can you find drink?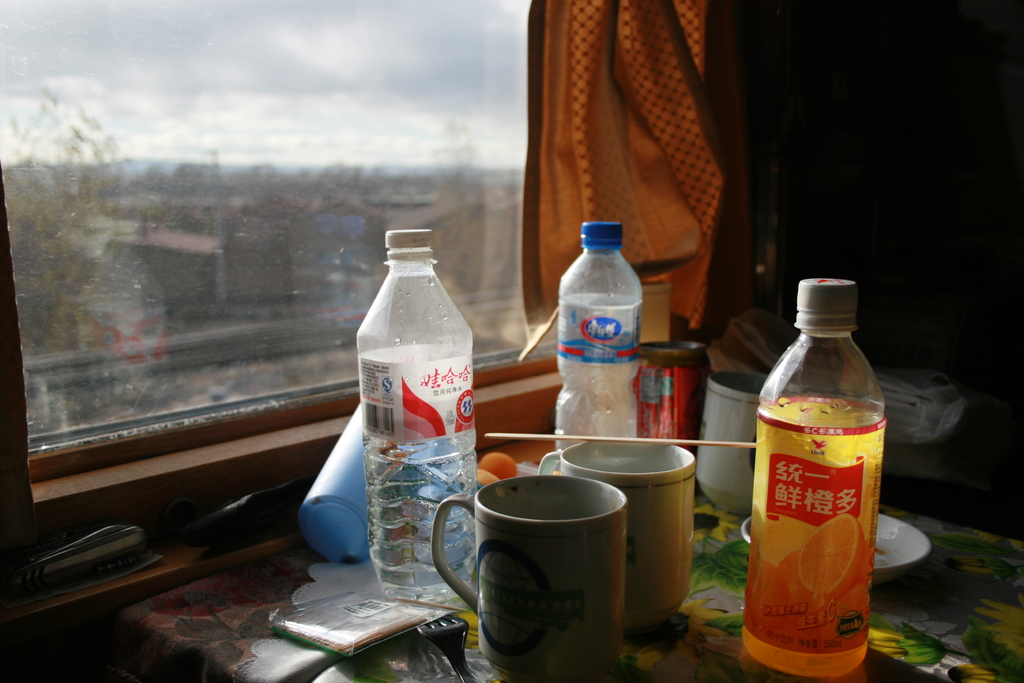
Yes, bounding box: <region>755, 304, 888, 680</region>.
